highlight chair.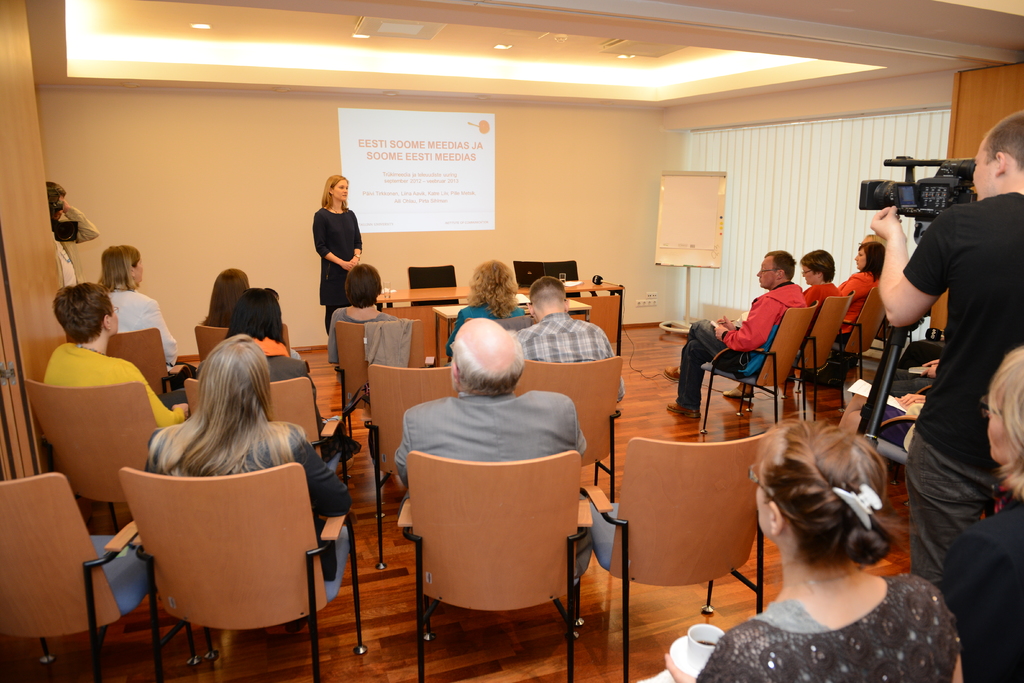
Highlighted region: <bbox>64, 325, 190, 395</bbox>.
